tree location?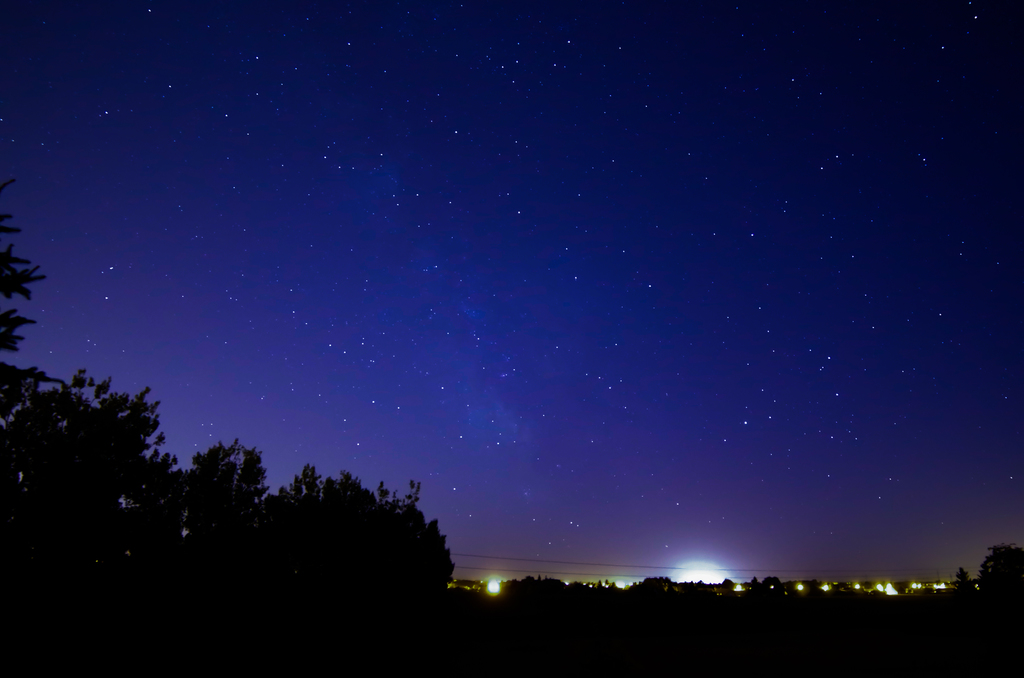
x1=145 y1=437 x2=261 y2=569
